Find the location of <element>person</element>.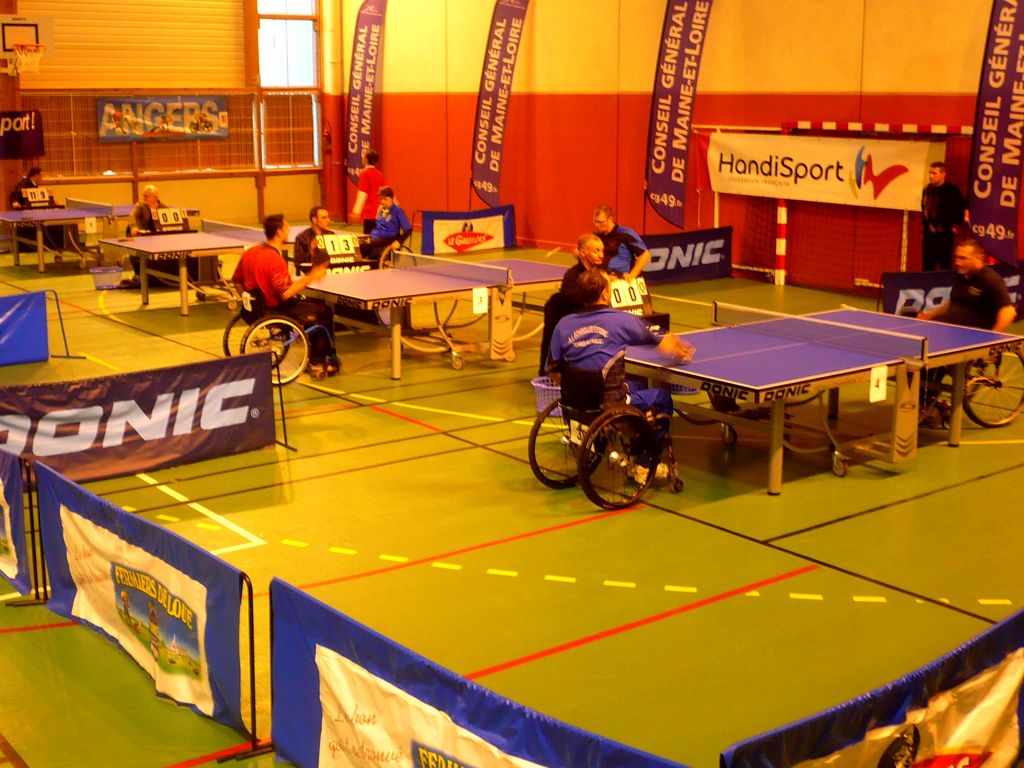
Location: <region>228, 214, 329, 373</region>.
